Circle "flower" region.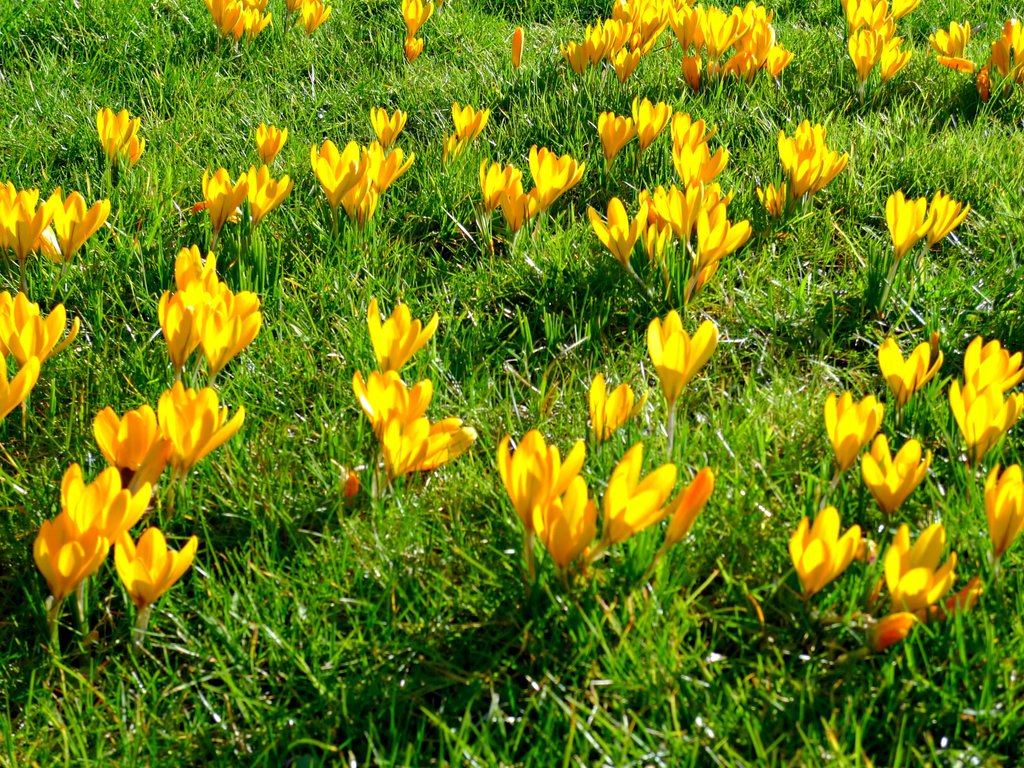
Region: Rect(669, 141, 729, 185).
